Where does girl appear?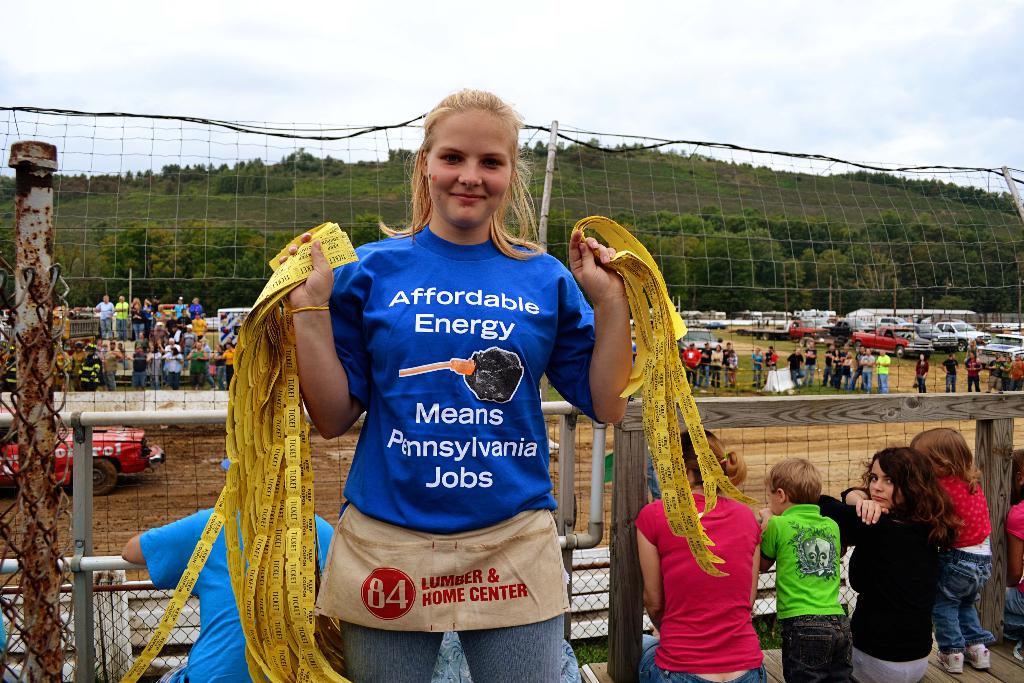
Appears at <region>772, 349, 780, 365</region>.
